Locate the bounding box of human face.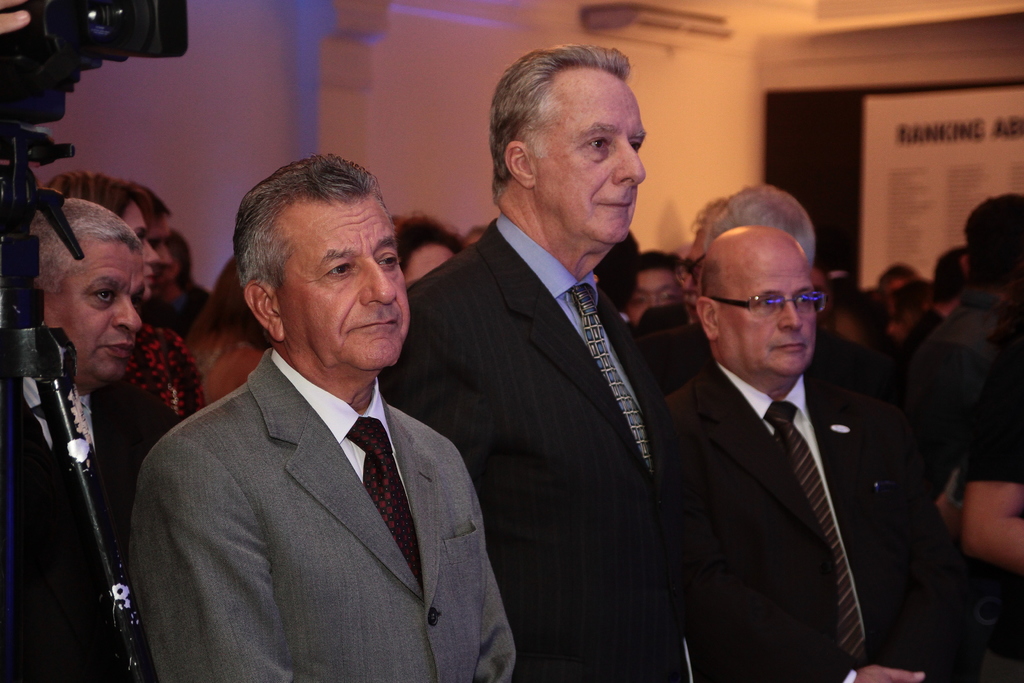
Bounding box: bbox=(42, 240, 147, 387).
